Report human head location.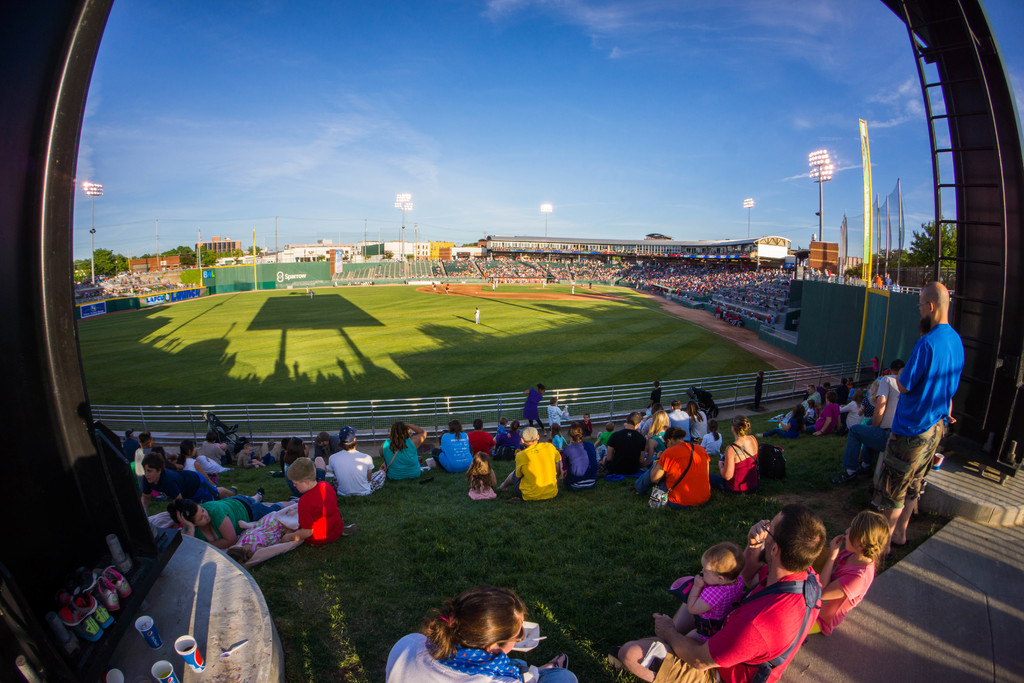
Report: bbox=[582, 413, 589, 422].
